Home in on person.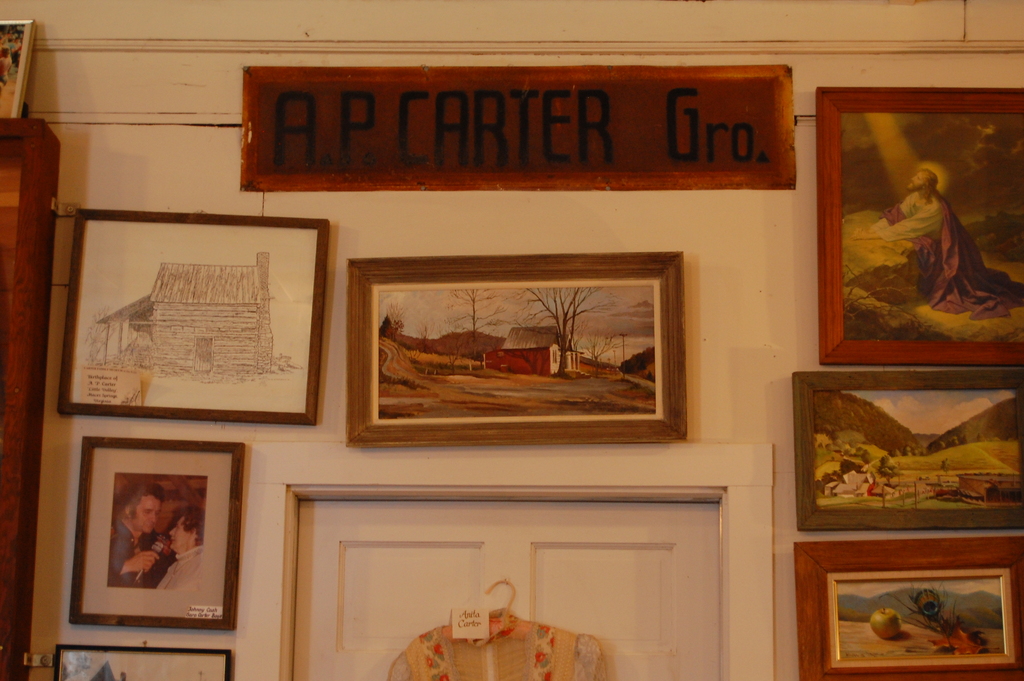
Homed in at box=[849, 167, 1023, 319].
